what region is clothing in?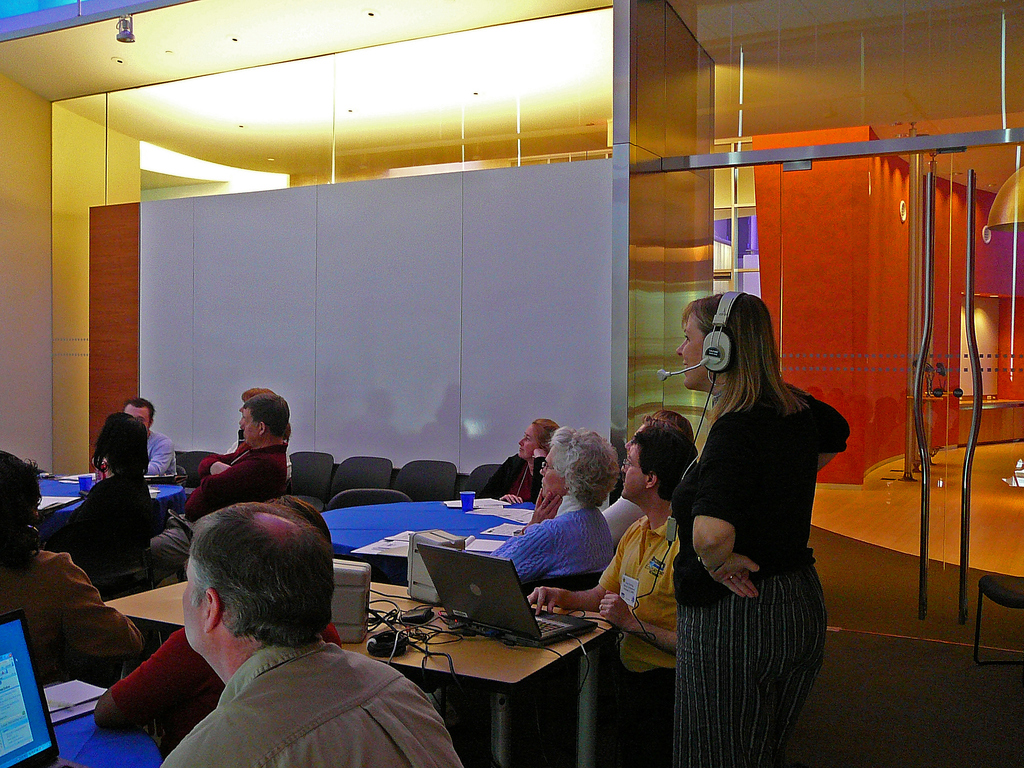
<box>111,620,340,754</box>.
